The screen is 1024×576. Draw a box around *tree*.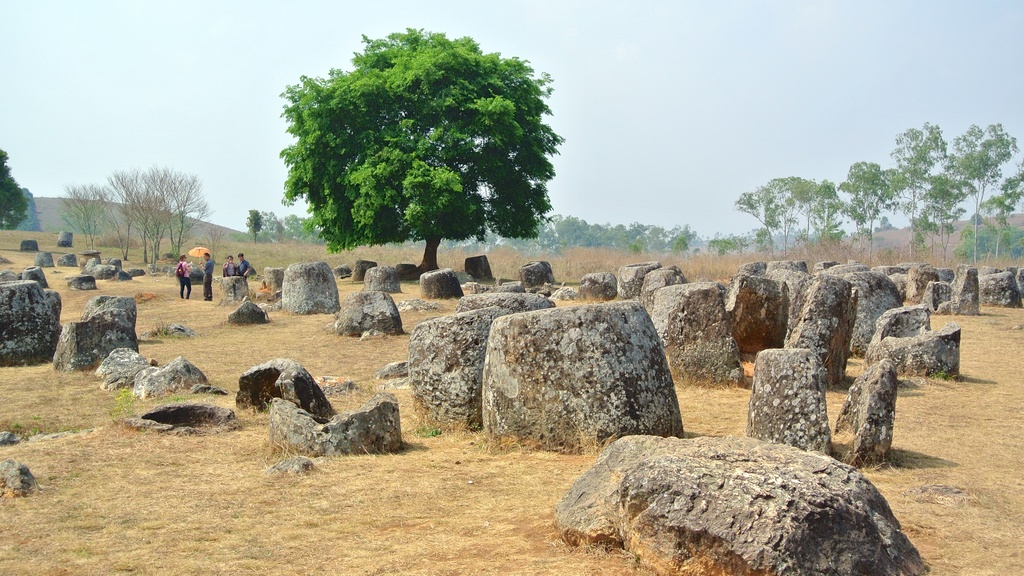
[273, 17, 559, 277].
